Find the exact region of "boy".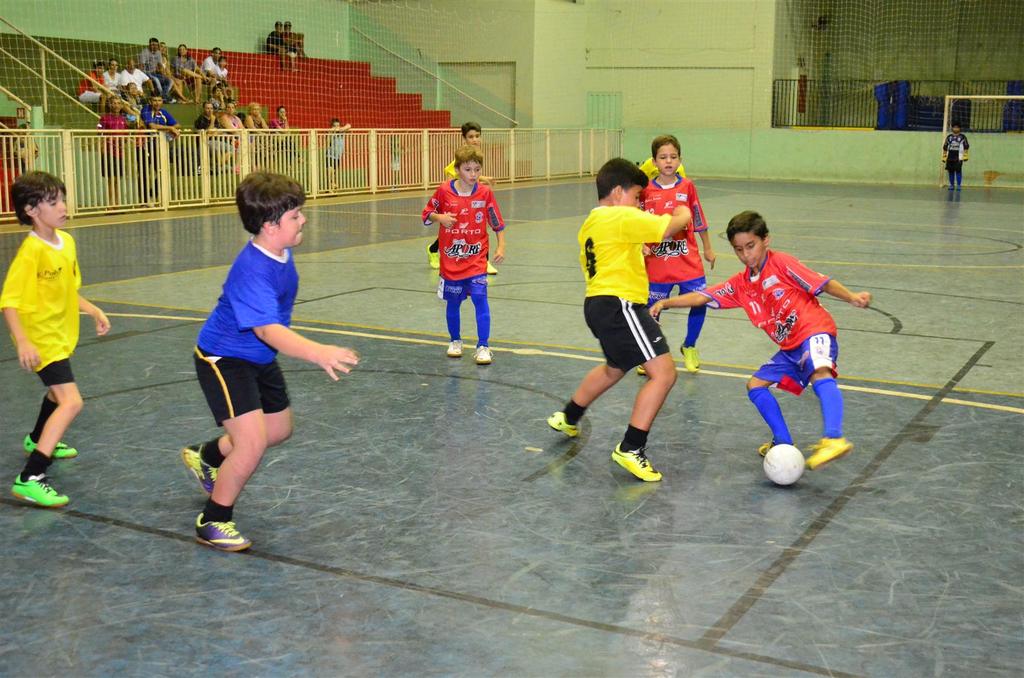
Exact region: [left=76, top=59, right=113, bottom=116].
